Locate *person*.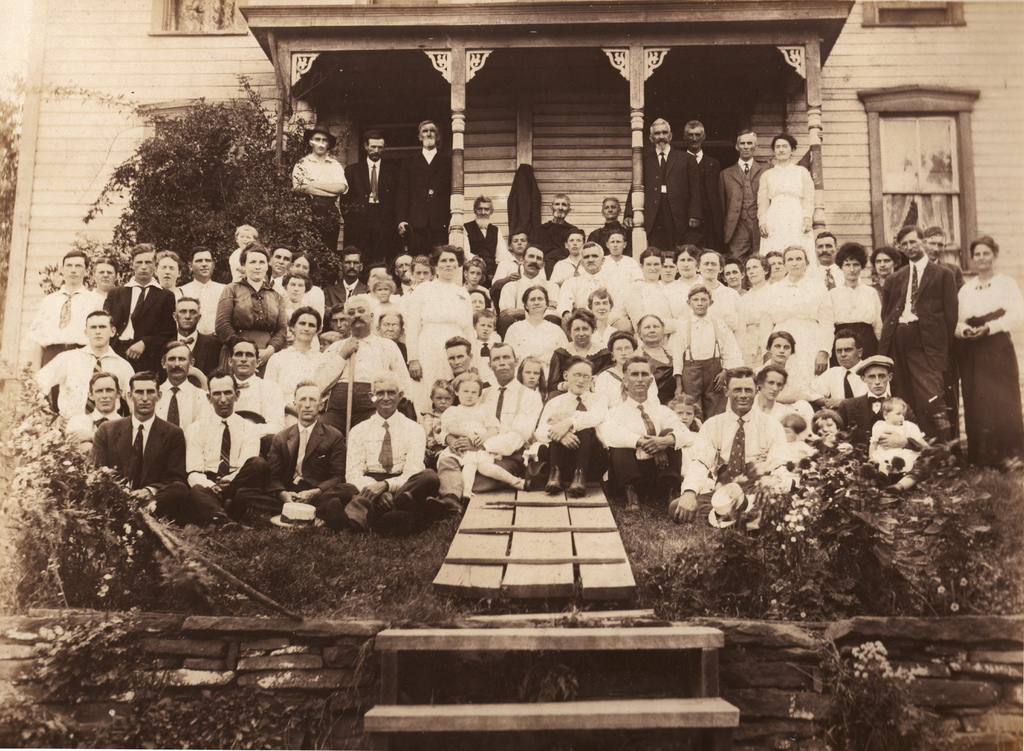
Bounding box: <bbox>339, 127, 401, 283</bbox>.
